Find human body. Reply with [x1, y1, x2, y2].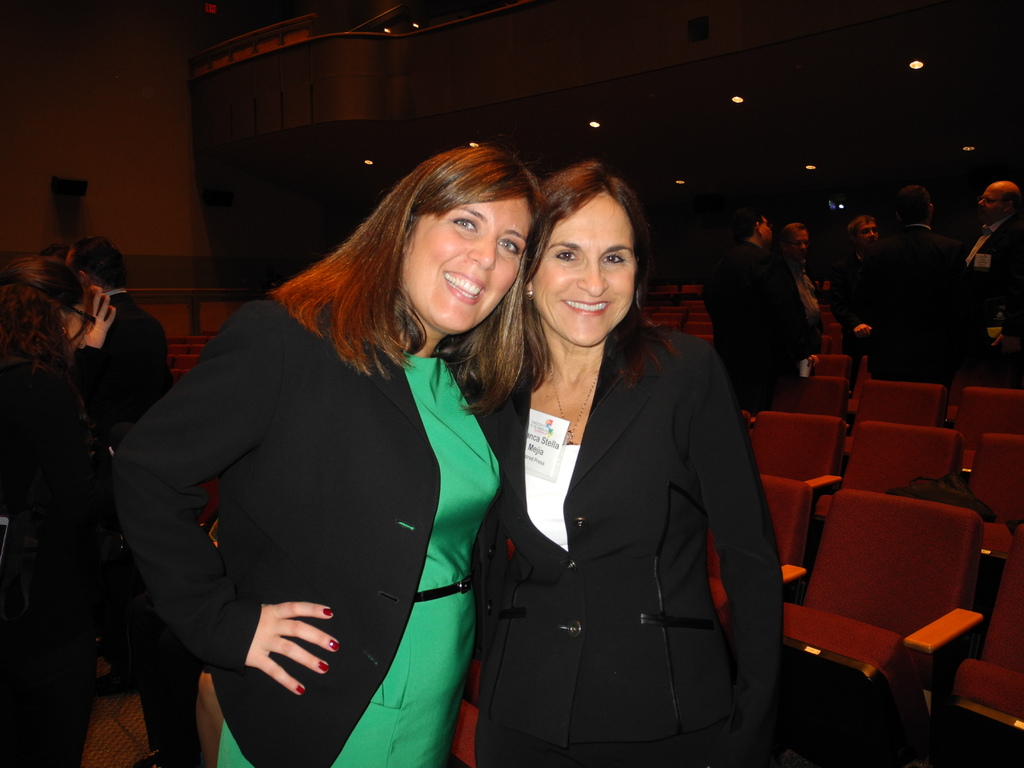
[451, 159, 801, 765].
